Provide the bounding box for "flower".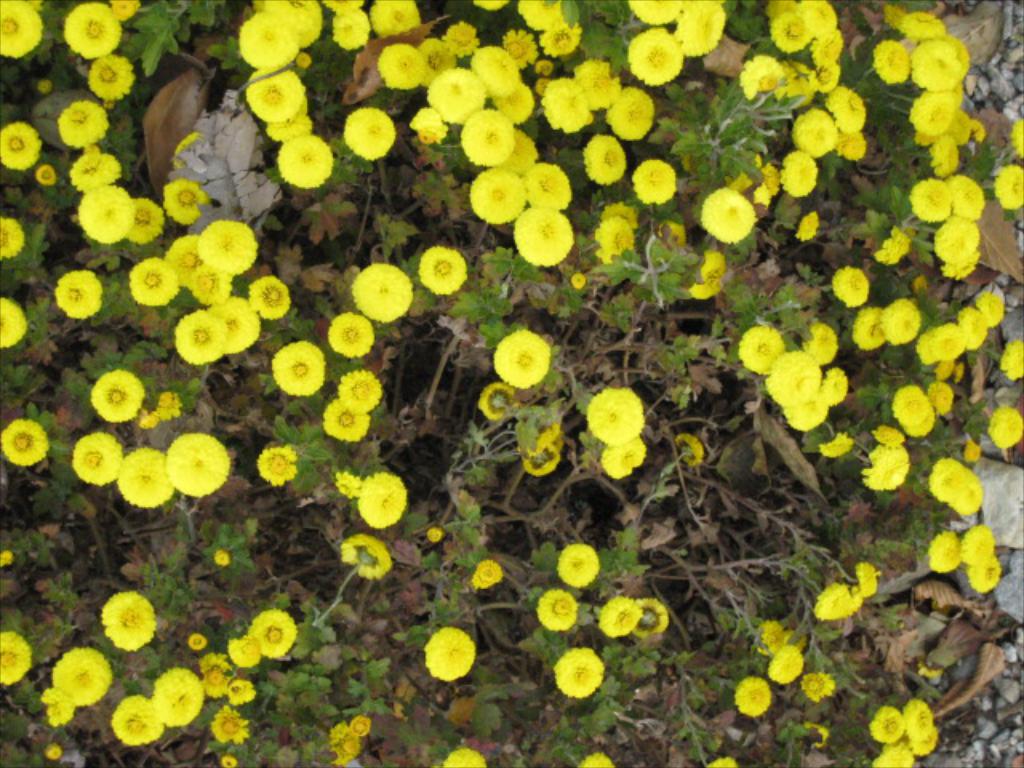
Rect(133, 259, 168, 306).
